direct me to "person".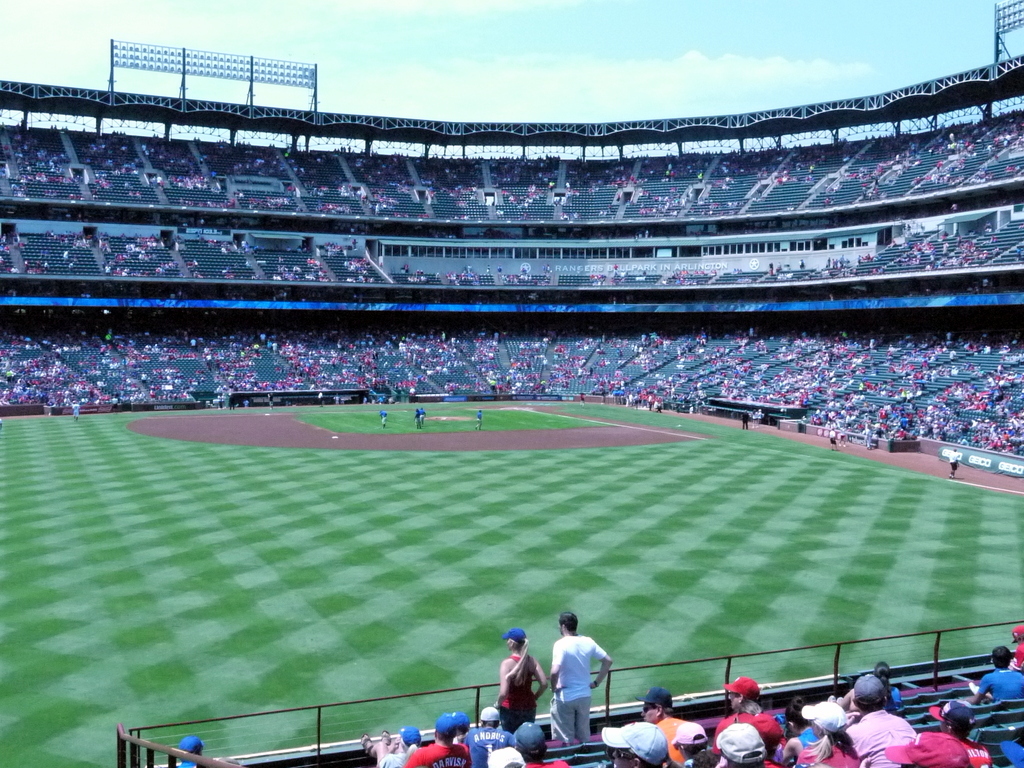
Direction: <box>712,678,786,755</box>.
